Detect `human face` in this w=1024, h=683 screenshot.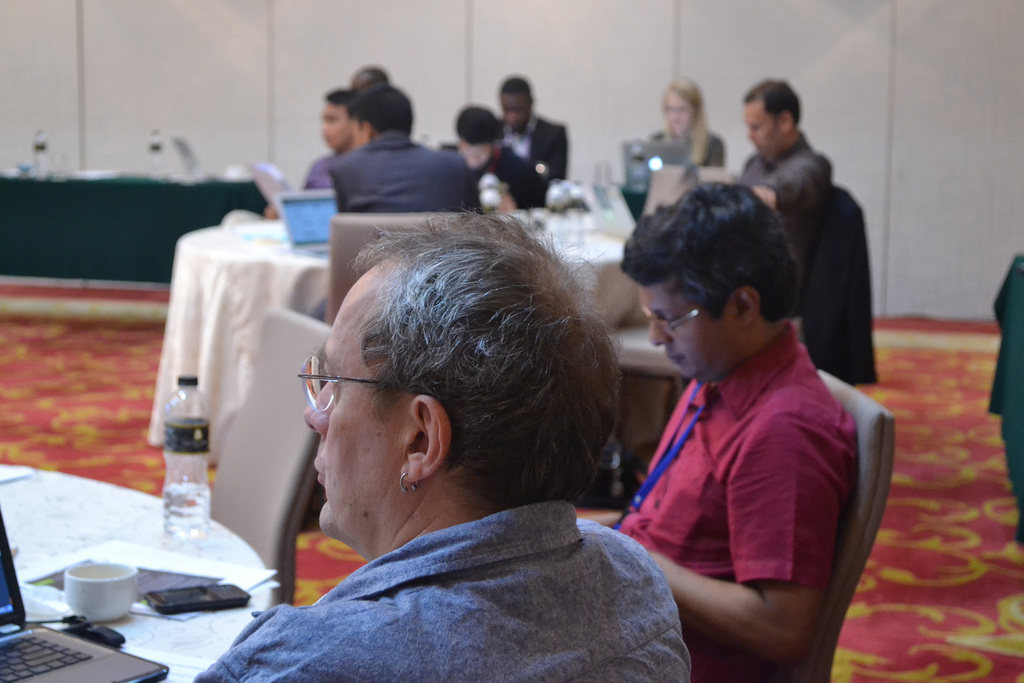
Detection: x1=658, y1=91, x2=698, y2=134.
